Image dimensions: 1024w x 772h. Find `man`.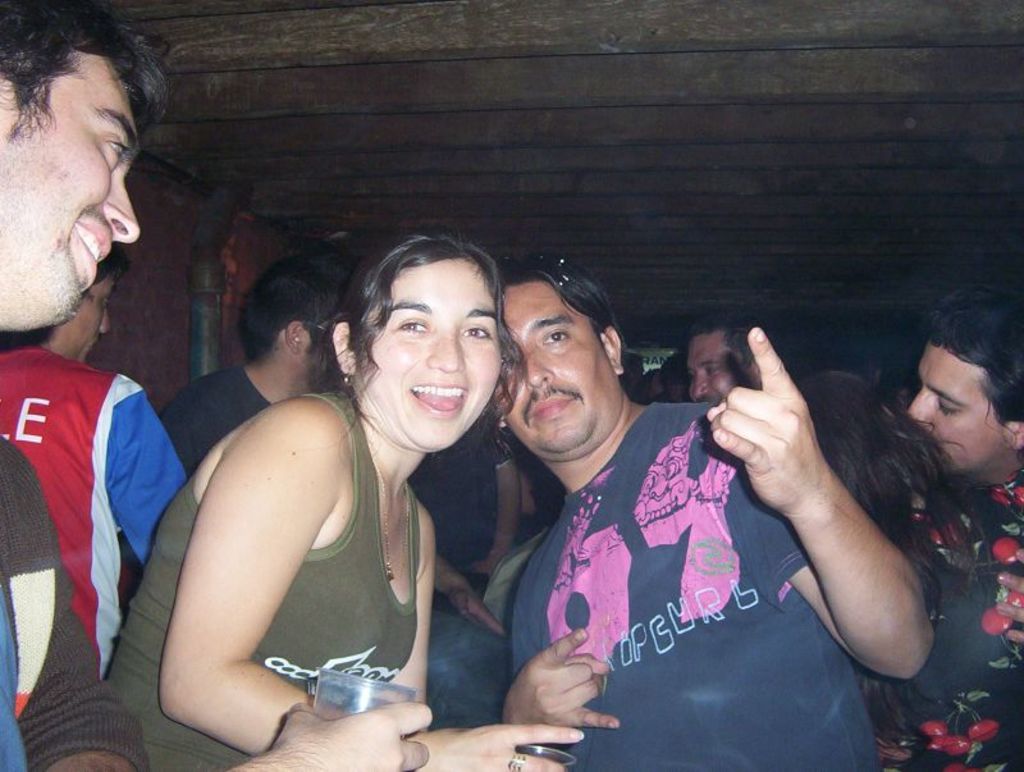
detection(0, 0, 172, 771).
